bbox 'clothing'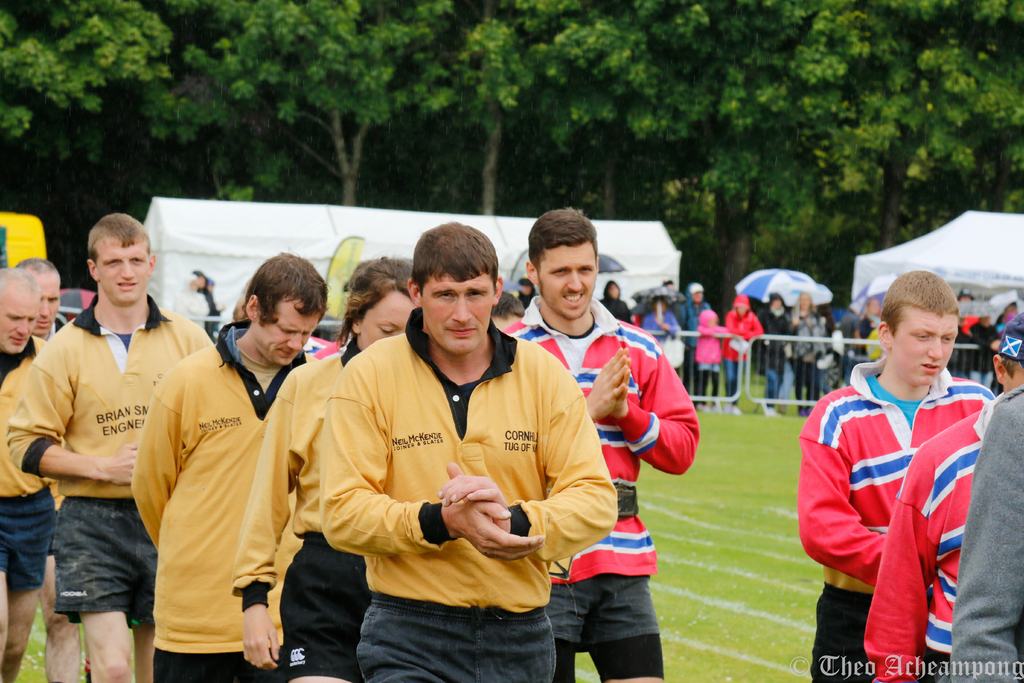
950,381,1023,682
